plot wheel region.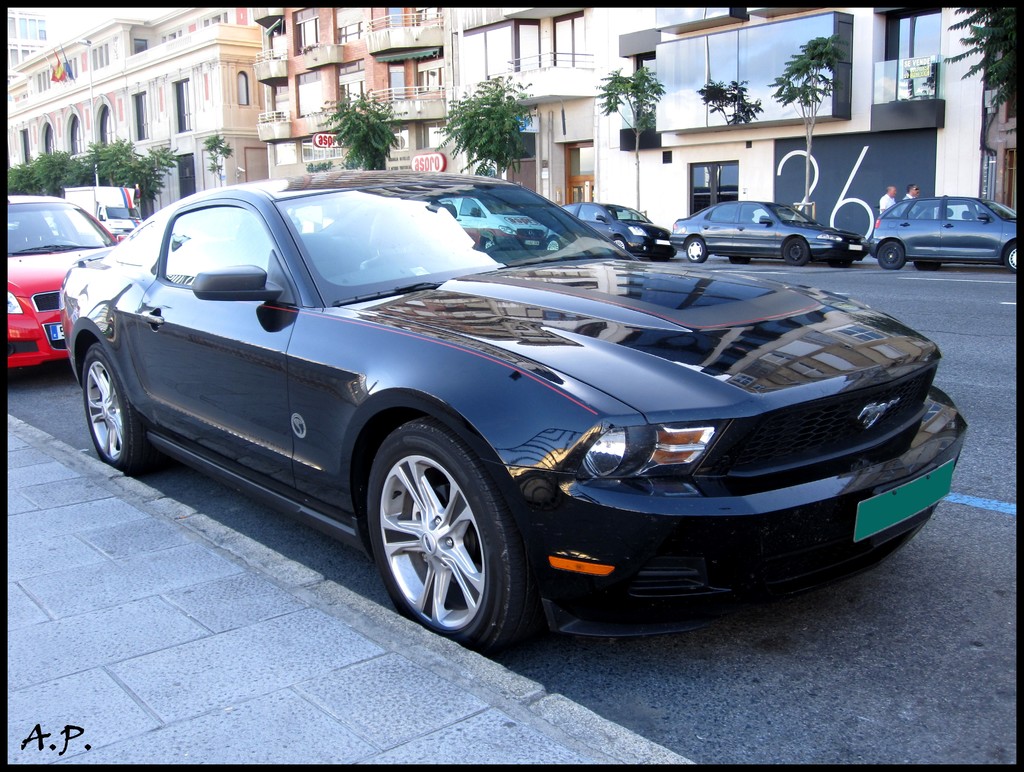
Plotted at box(877, 242, 904, 268).
